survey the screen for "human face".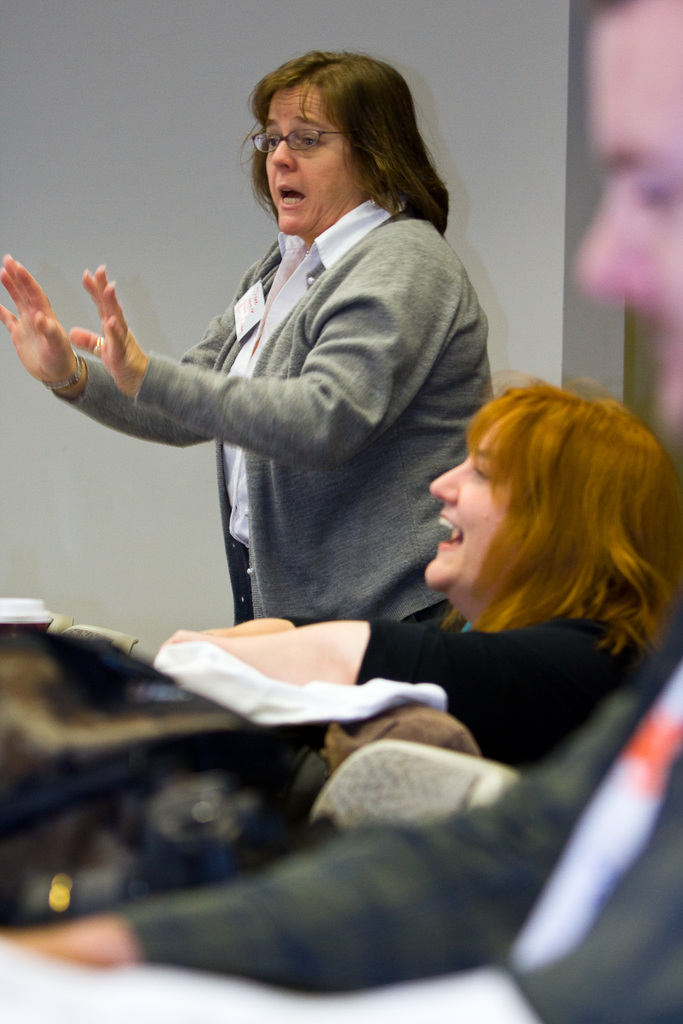
Survey found: 263/83/361/233.
